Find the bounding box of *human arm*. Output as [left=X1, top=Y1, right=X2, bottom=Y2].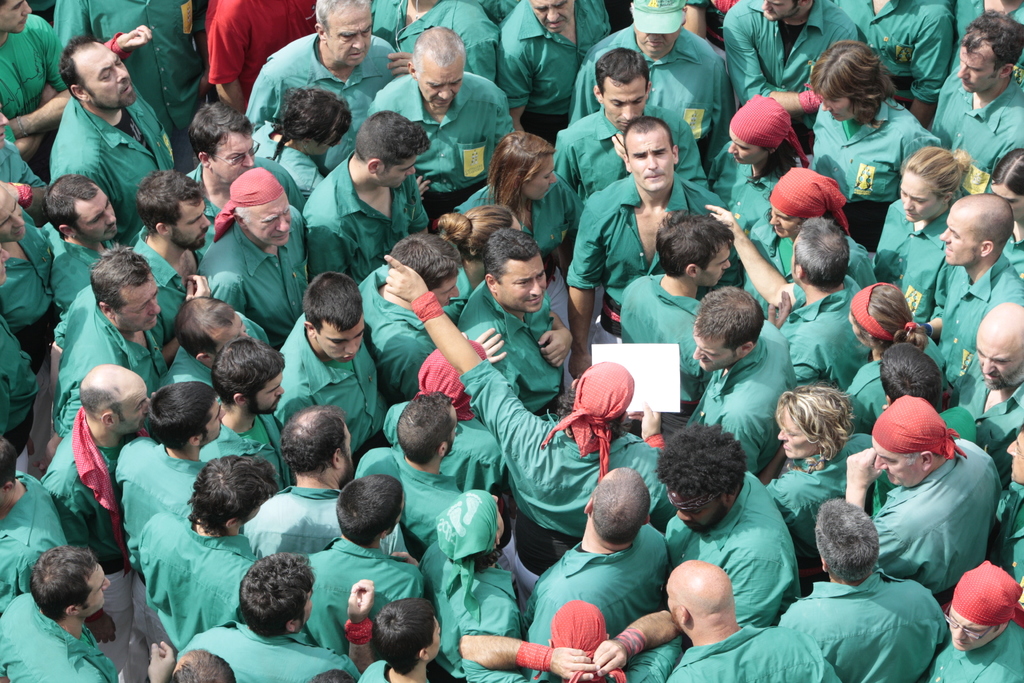
[left=777, top=597, right=819, bottom=662].
